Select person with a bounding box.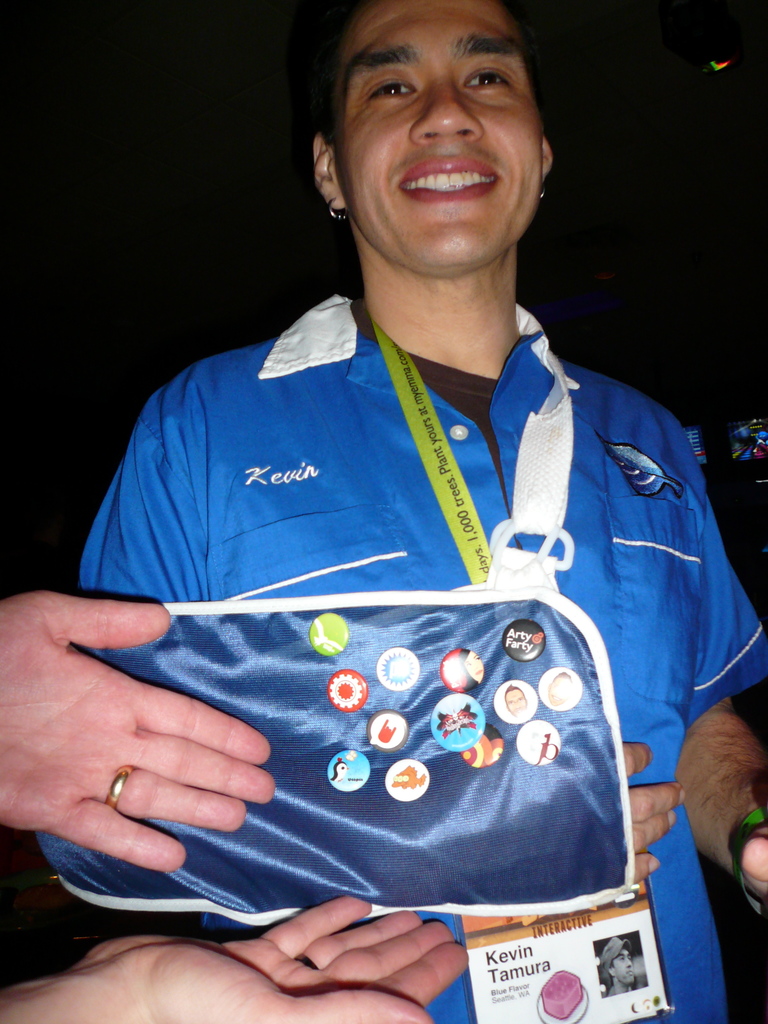
bbox(0, 588, 469, 1023).
